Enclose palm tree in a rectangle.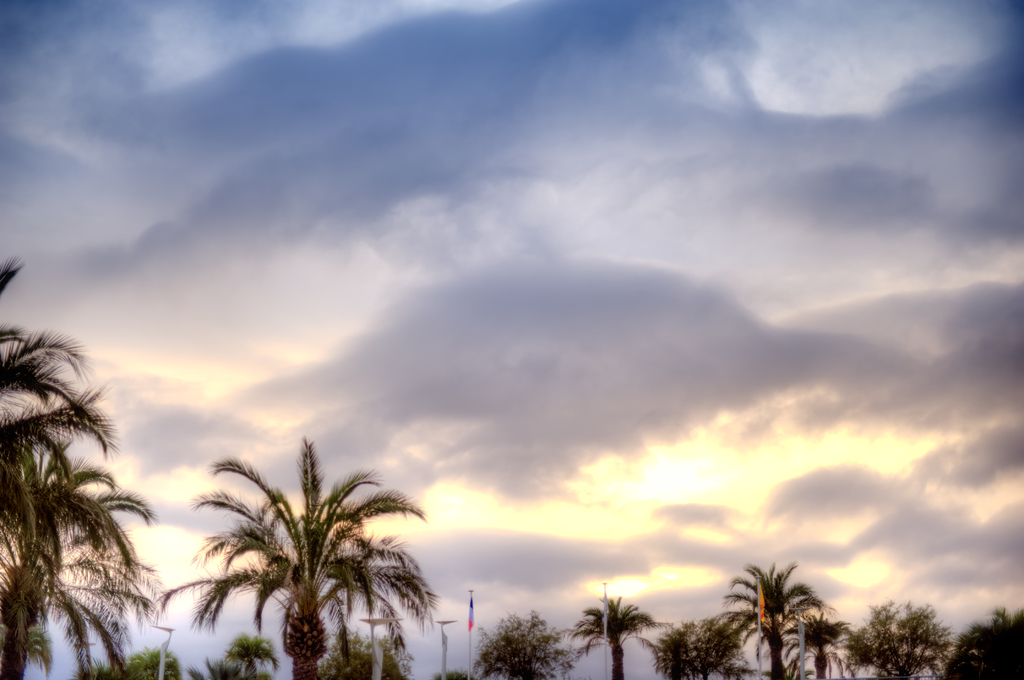
box=[804, 610, 852, 677].
